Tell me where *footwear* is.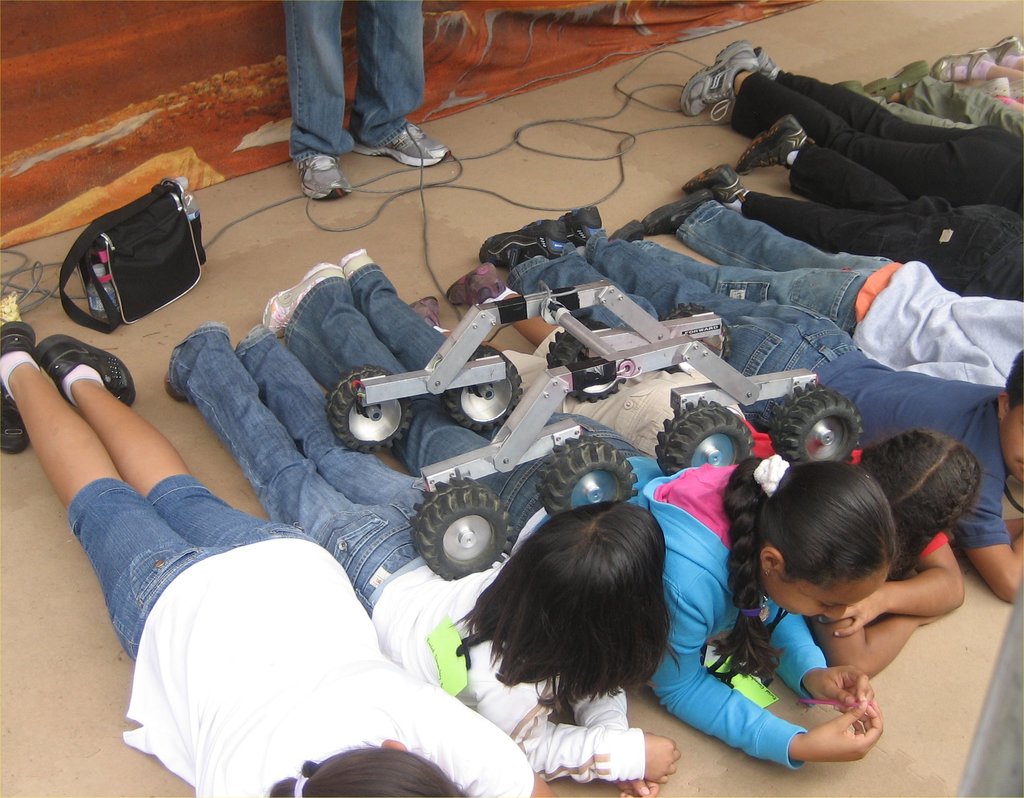
*footwear* is at 985:32:1023:60.
